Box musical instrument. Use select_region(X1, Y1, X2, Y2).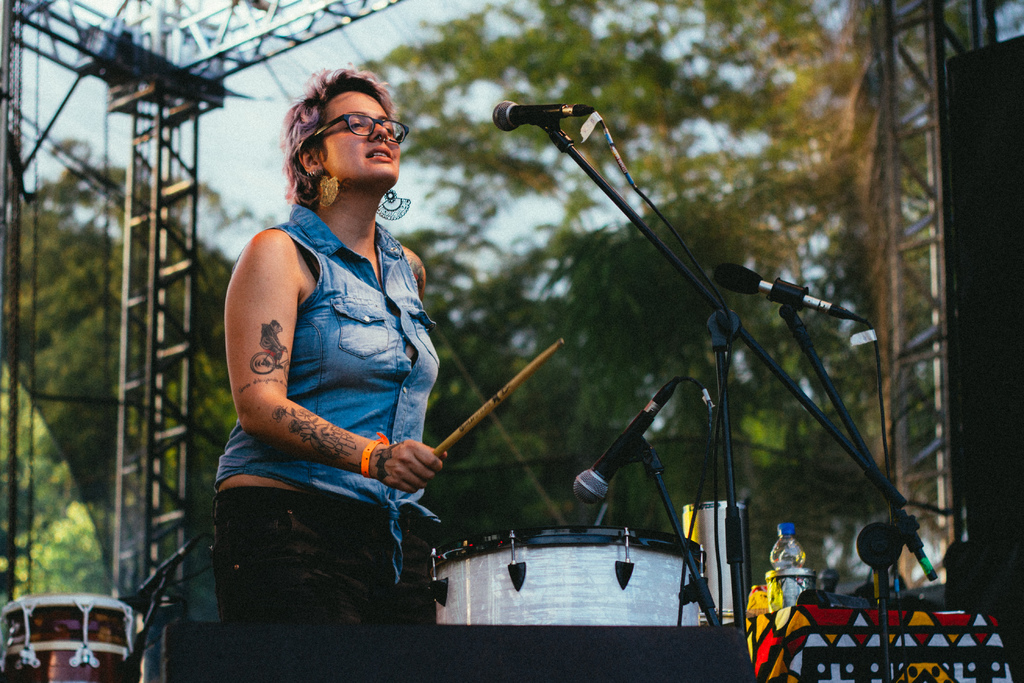
select_region(0, 591, 141, 682).
